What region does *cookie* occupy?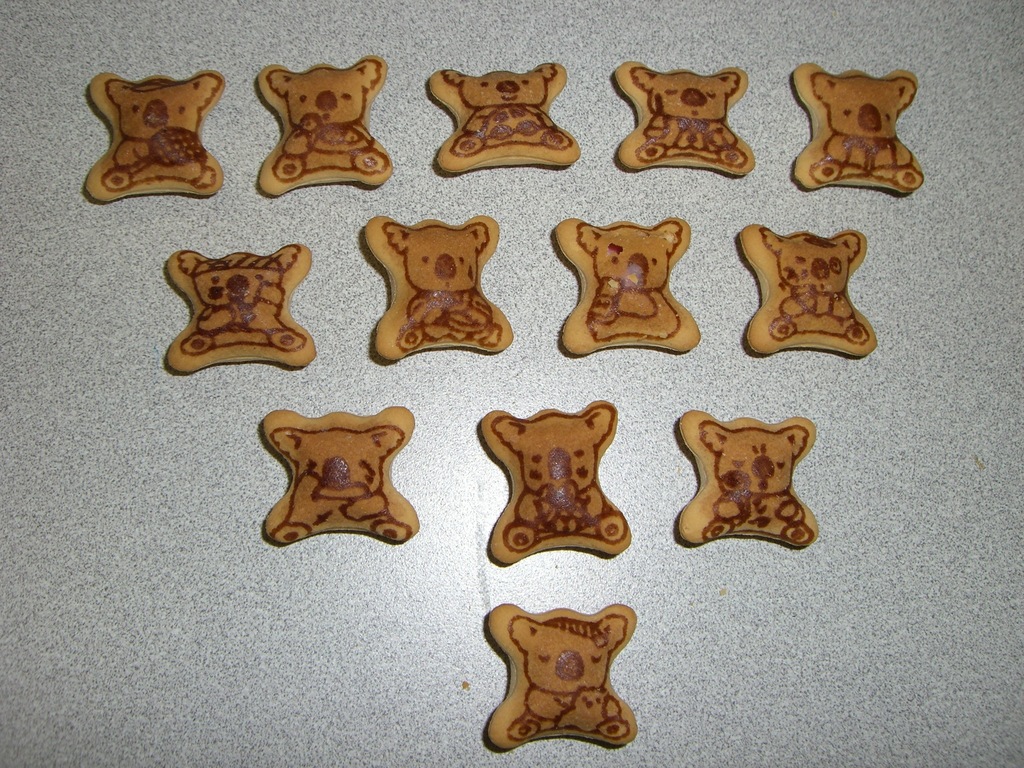
{"left": 485, "top": 600, "right": 636, "bottom": 754}.
